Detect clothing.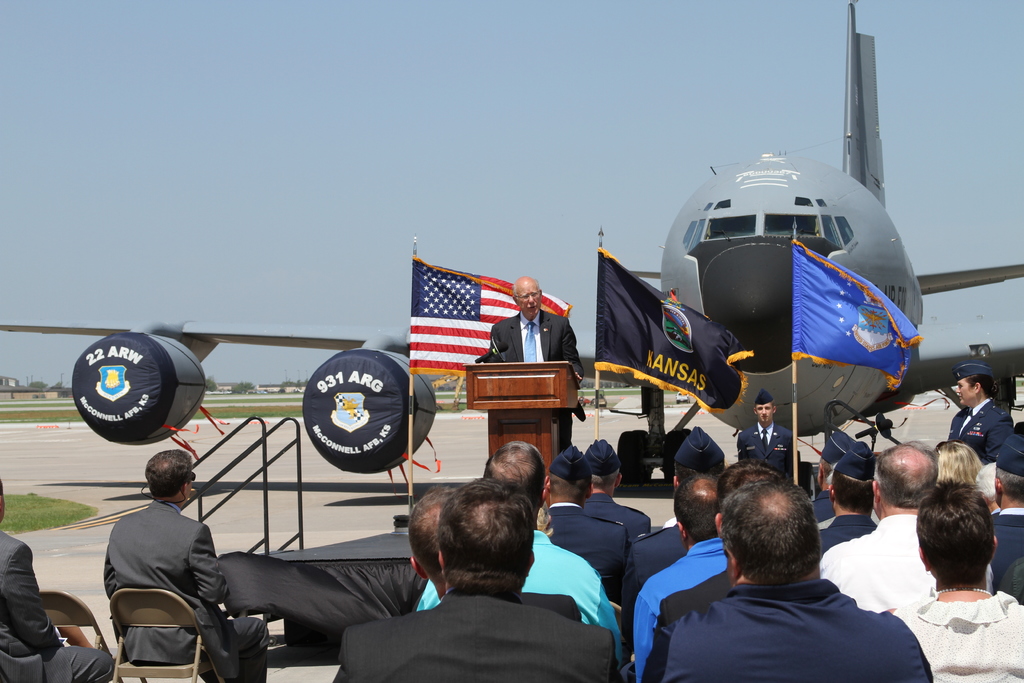
Detected at [107,492,273,682].
